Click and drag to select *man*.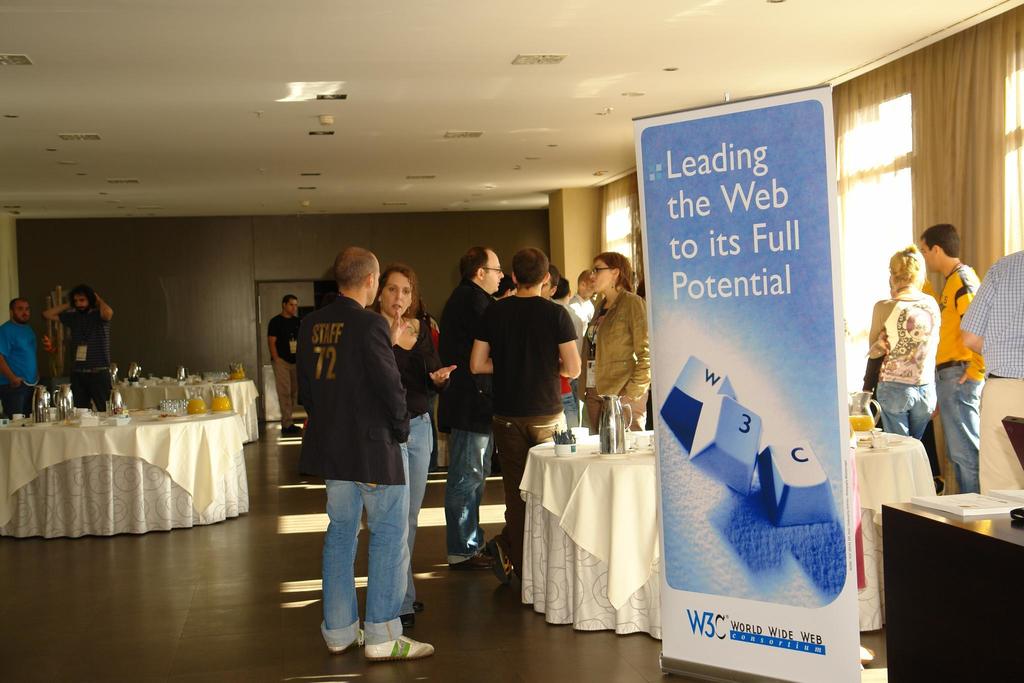
Selection: {"x1": 565, "y1": 267, "x2": 595, "y2": 316}.
